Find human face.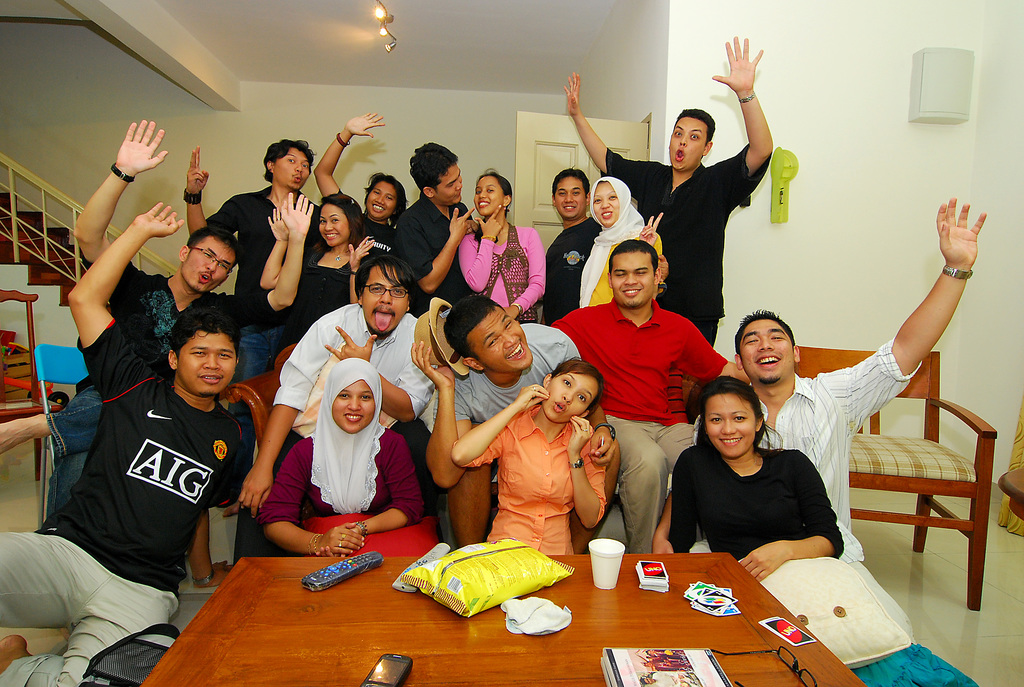
left=332, top=384, right=376, bottom=434.
